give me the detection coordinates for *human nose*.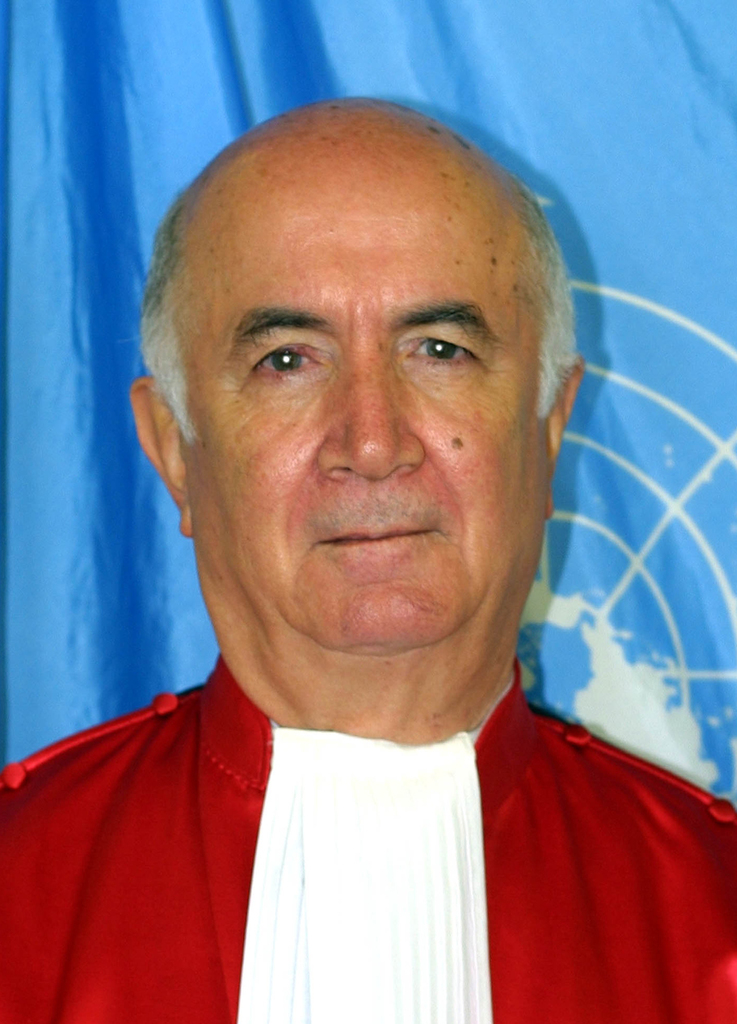
bbox=(319, 366, 429, 484).
